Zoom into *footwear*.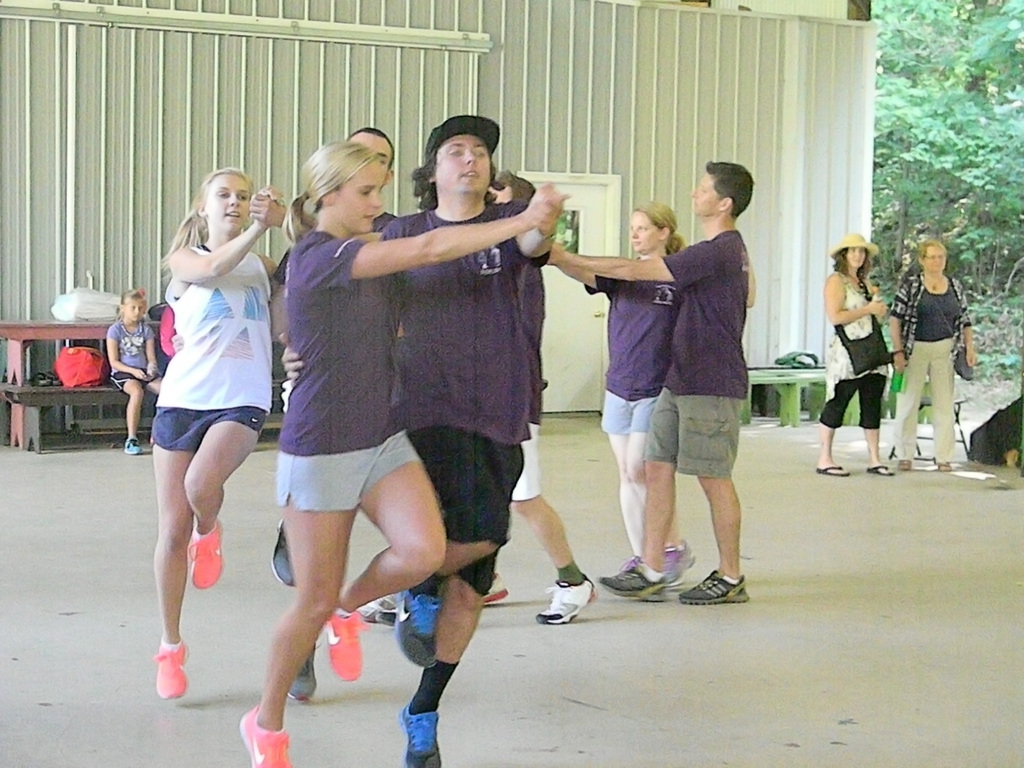
Zoom target: rect(359, 593, 394, 626).
